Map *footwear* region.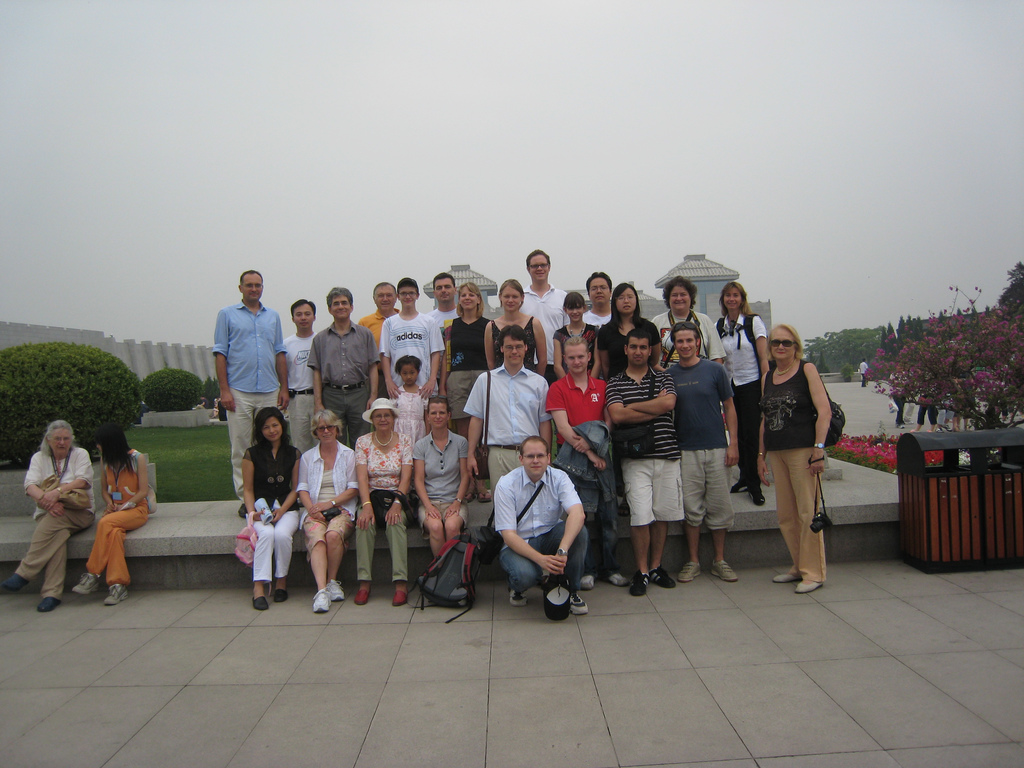
Mapped to [left=325, top=577, right=344, bottom=601].
